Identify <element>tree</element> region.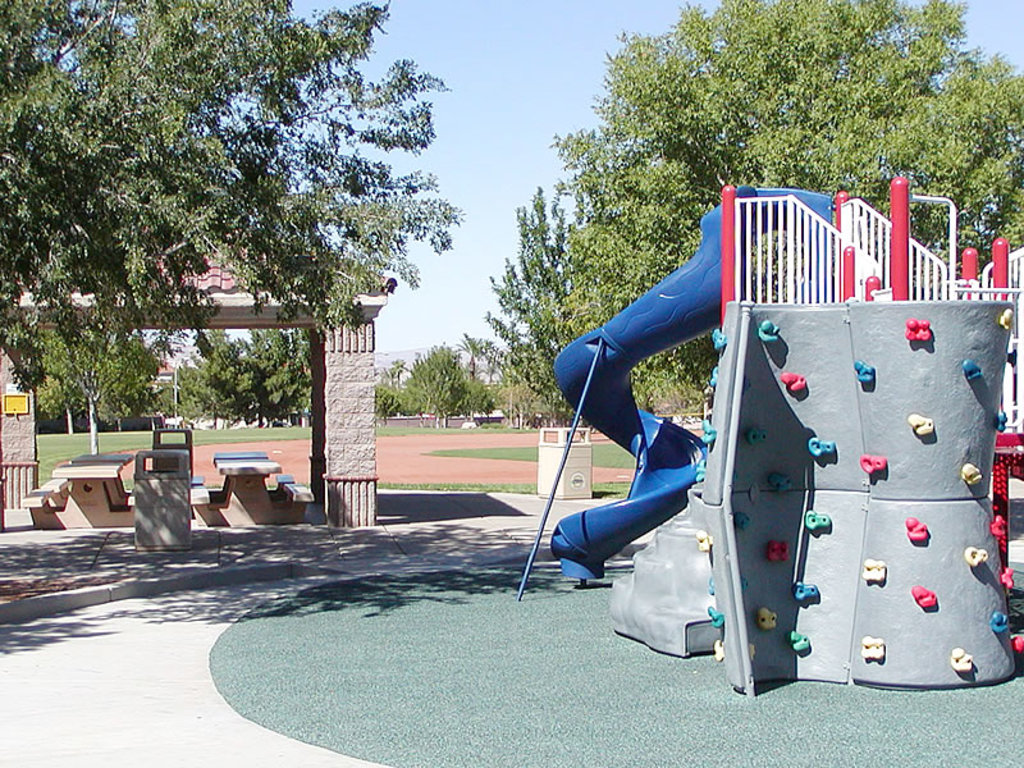
Region: (15, 35, 468, 412).
